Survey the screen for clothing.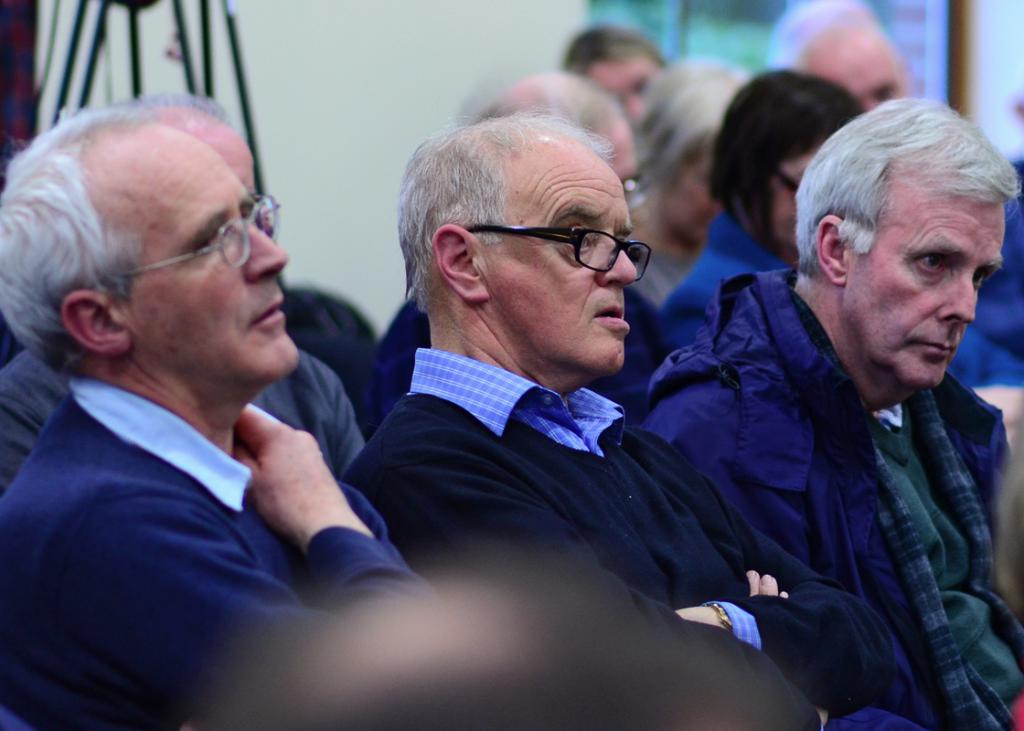
Survey found: crop(349, 351, 972, 730).
